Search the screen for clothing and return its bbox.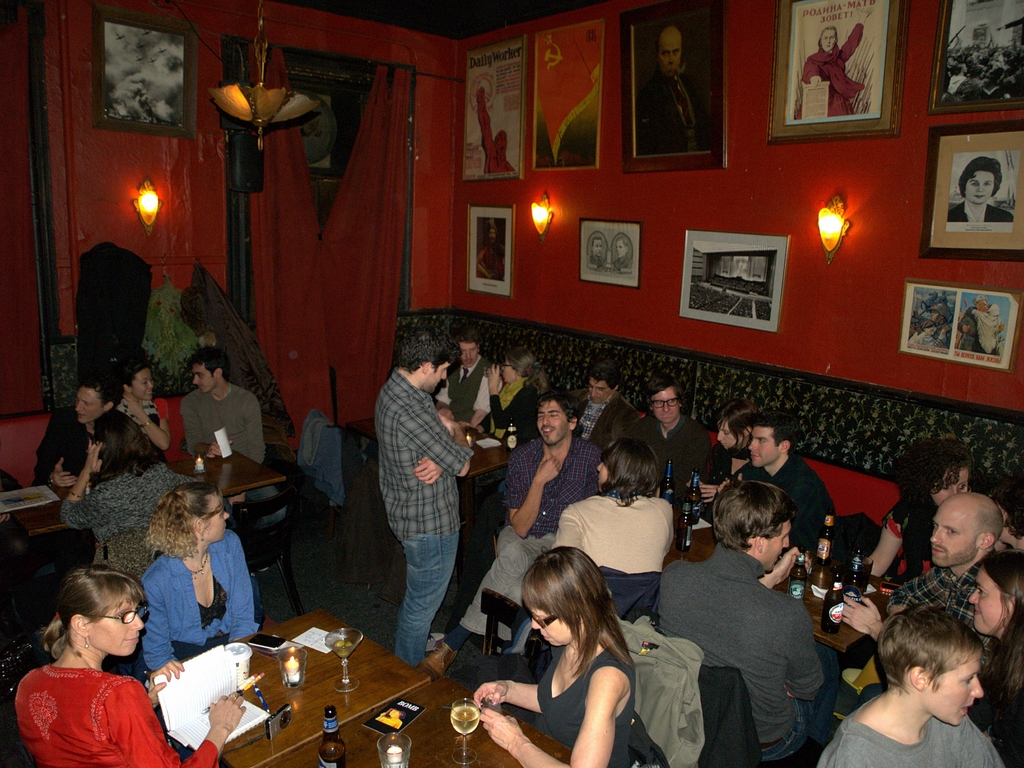
Found: l=180, t=377, r=284, b=532.
